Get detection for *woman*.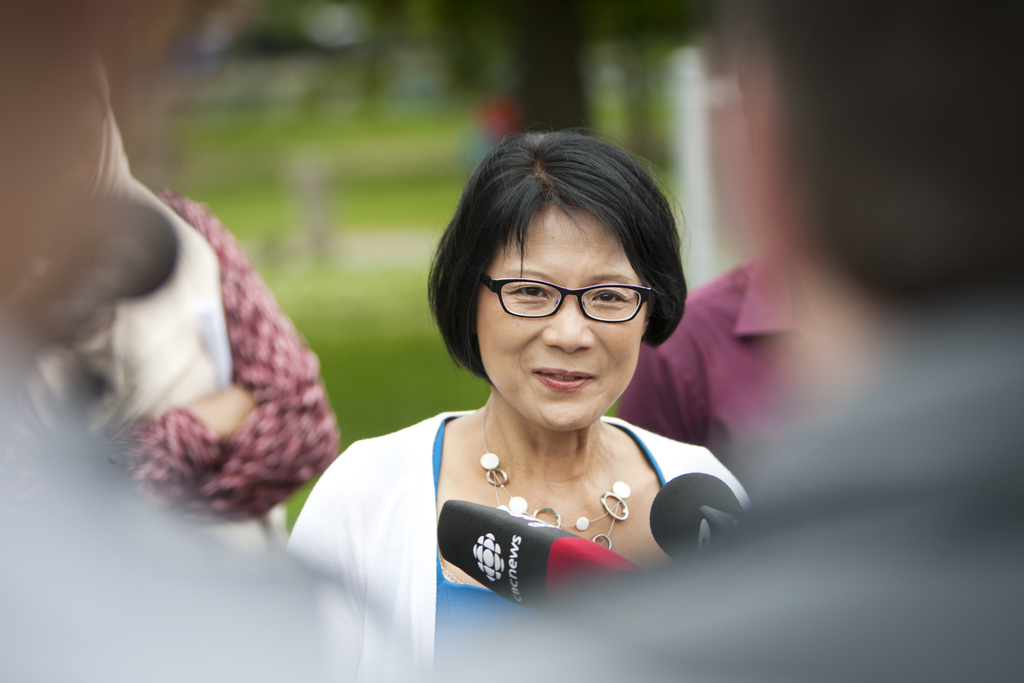
Detection: l=291, t=123, r=762, b=622.
